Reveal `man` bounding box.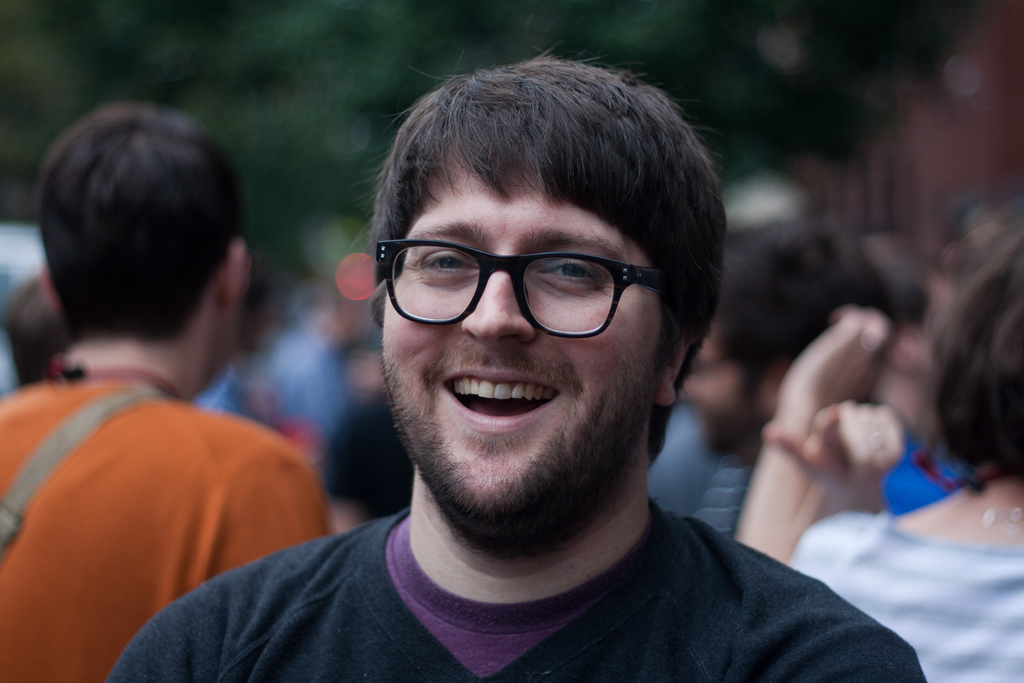
Revealed: 104,55,936,680.
